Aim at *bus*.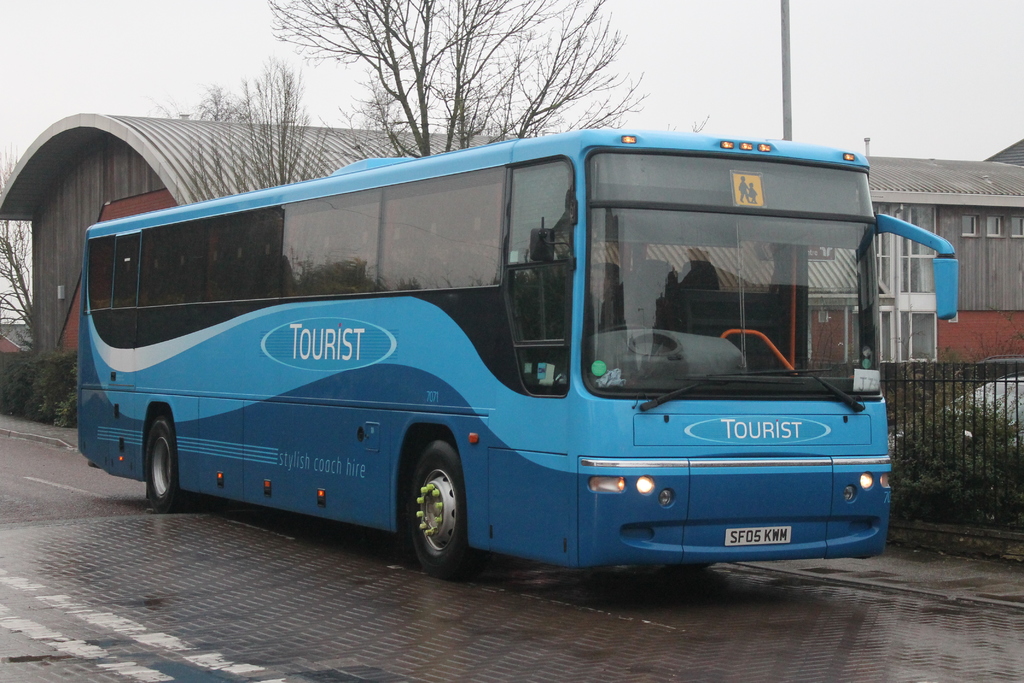
Aimed at bbox=(77, 128, 956, 575).
